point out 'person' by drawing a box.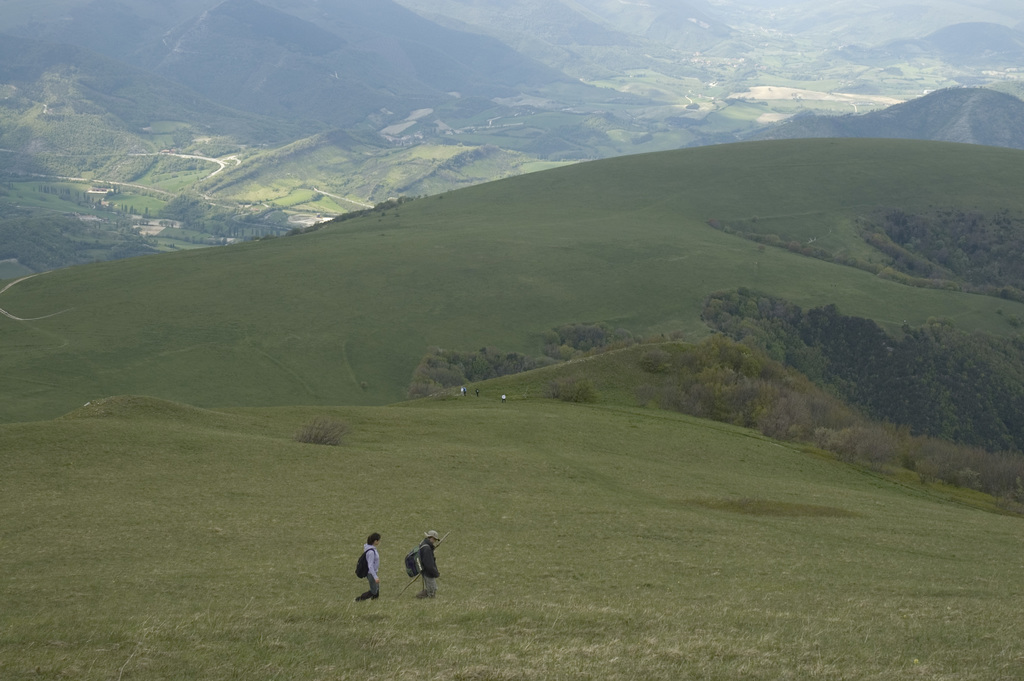
x1=410, y1=529, x2=456, y2=605.
